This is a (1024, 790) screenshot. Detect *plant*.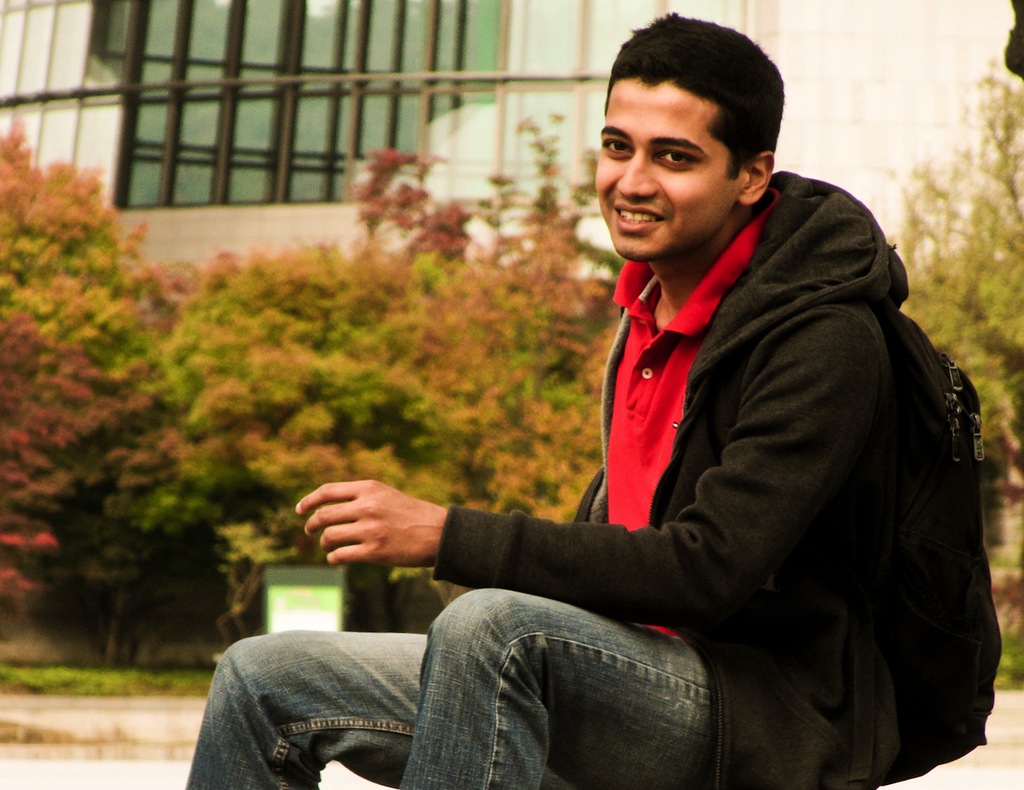
pyautogui.locateOnScreen(331, 136, 496, 242).
